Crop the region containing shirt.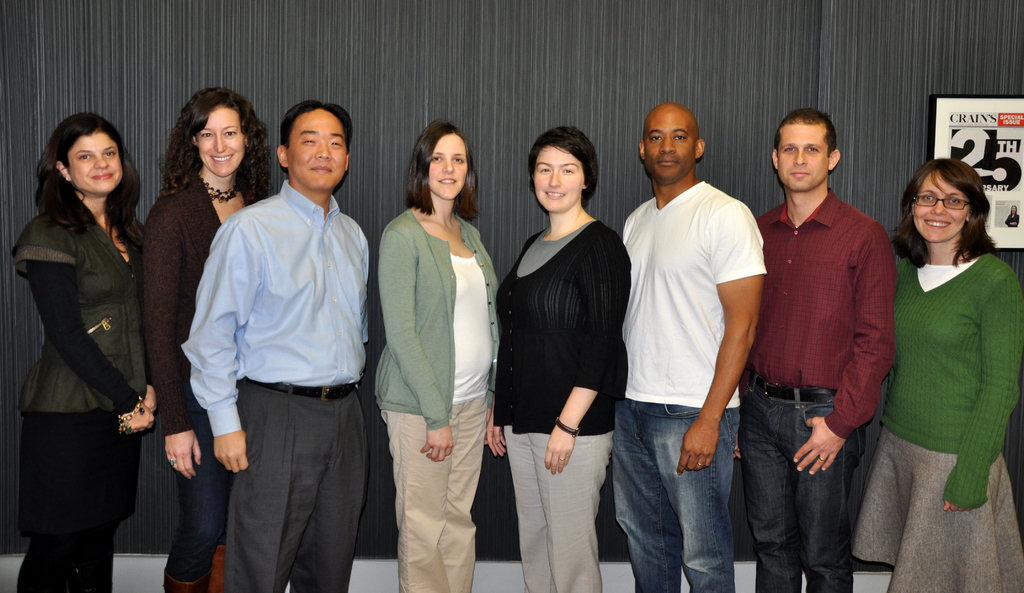
Crop region: 741:188:901:442.
